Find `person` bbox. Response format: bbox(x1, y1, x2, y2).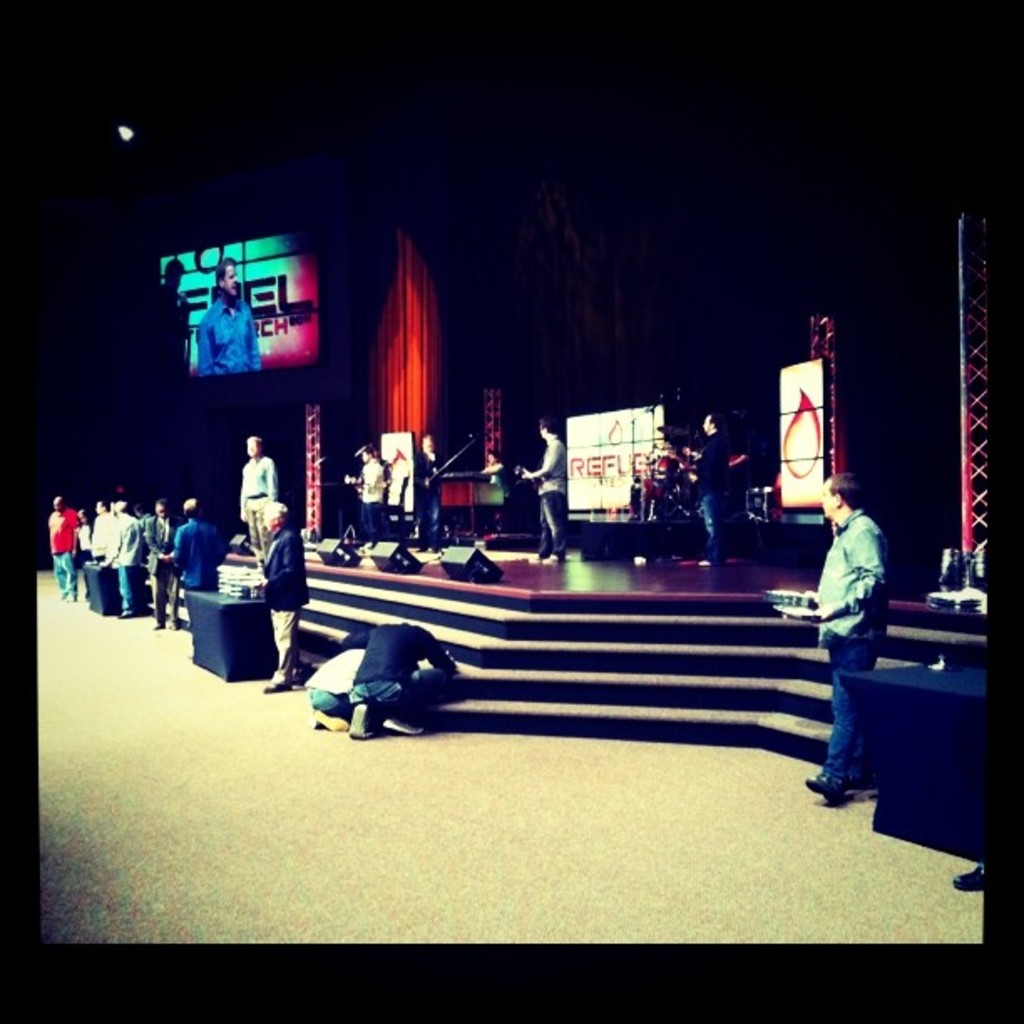
bbox(45, 485, 74, 601).
